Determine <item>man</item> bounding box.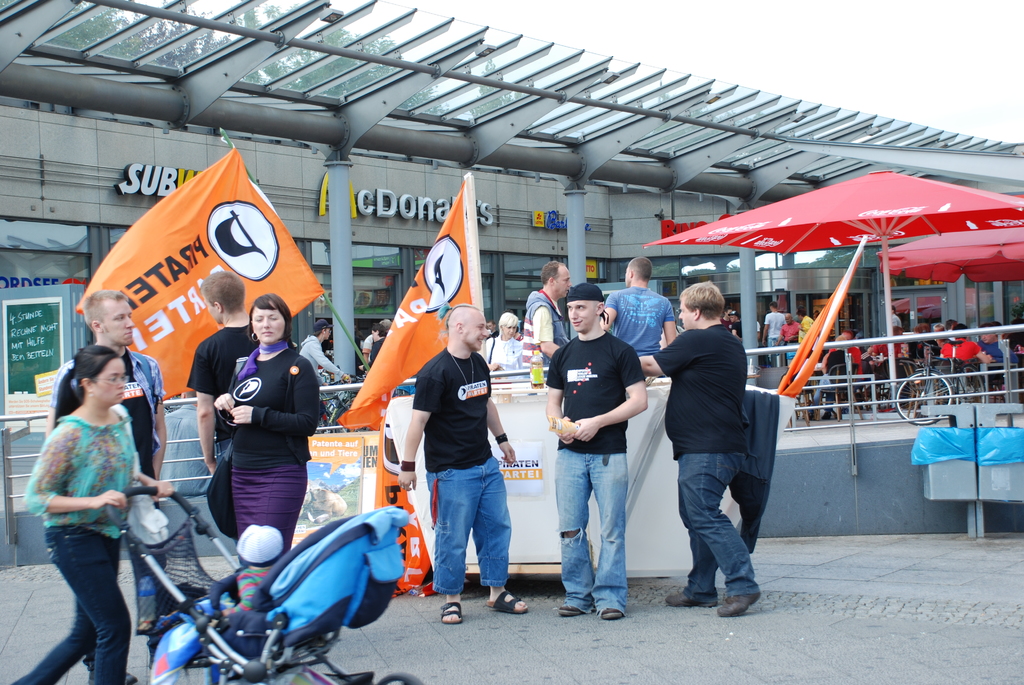
Determined: box(653, 272, 780, 617).
